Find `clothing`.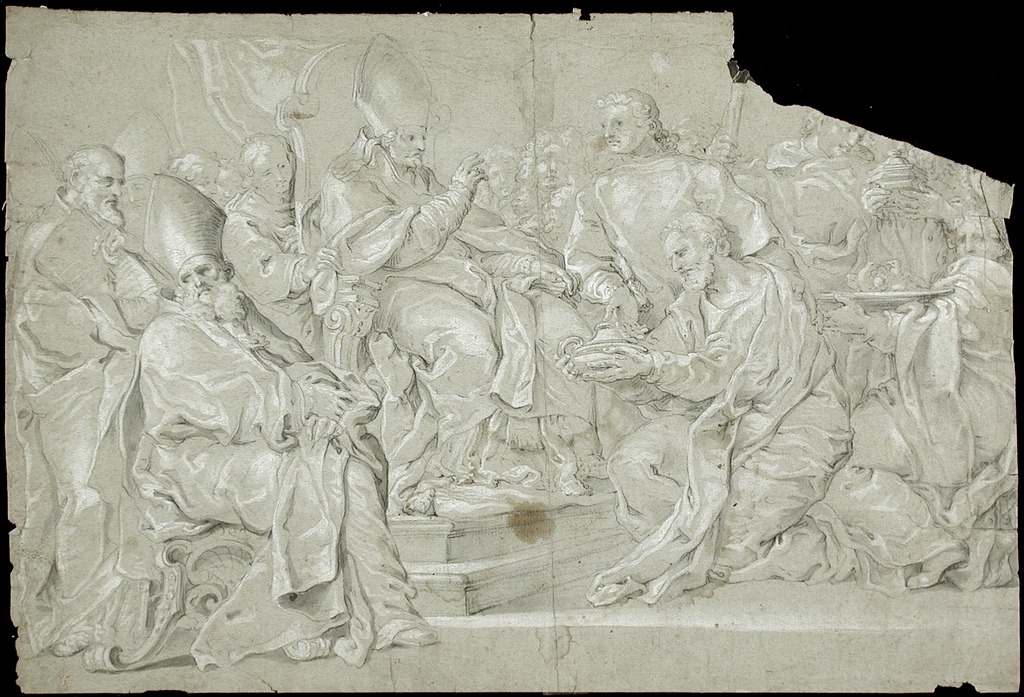
(left=320, top=138, right=598, bottom=466).
